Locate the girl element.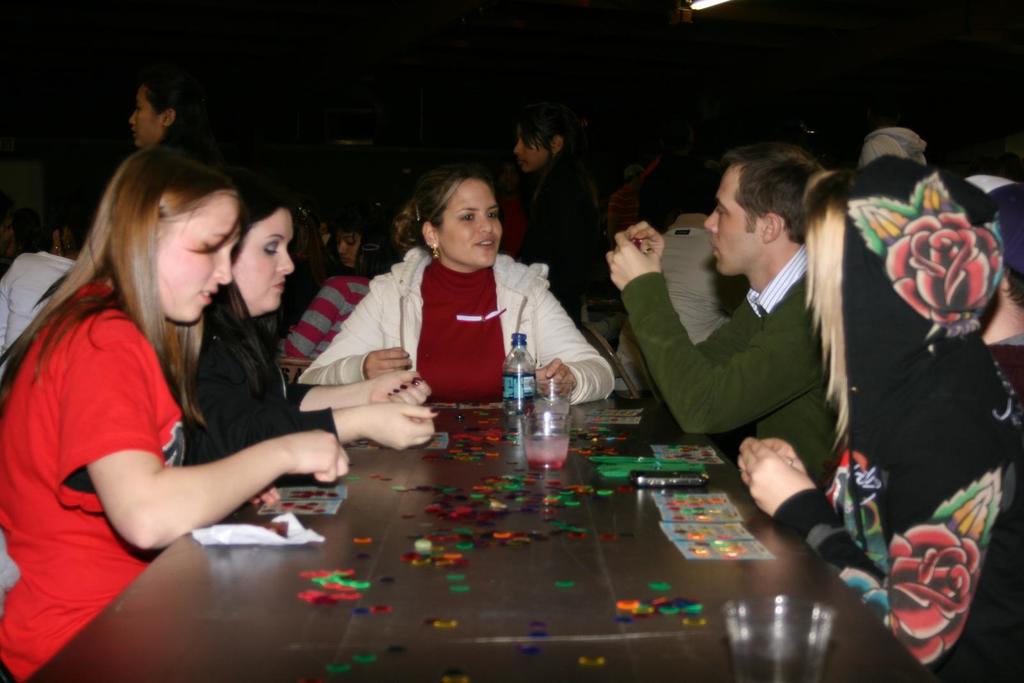
Element bbox: l=298, t=173, r=616, b=404.
